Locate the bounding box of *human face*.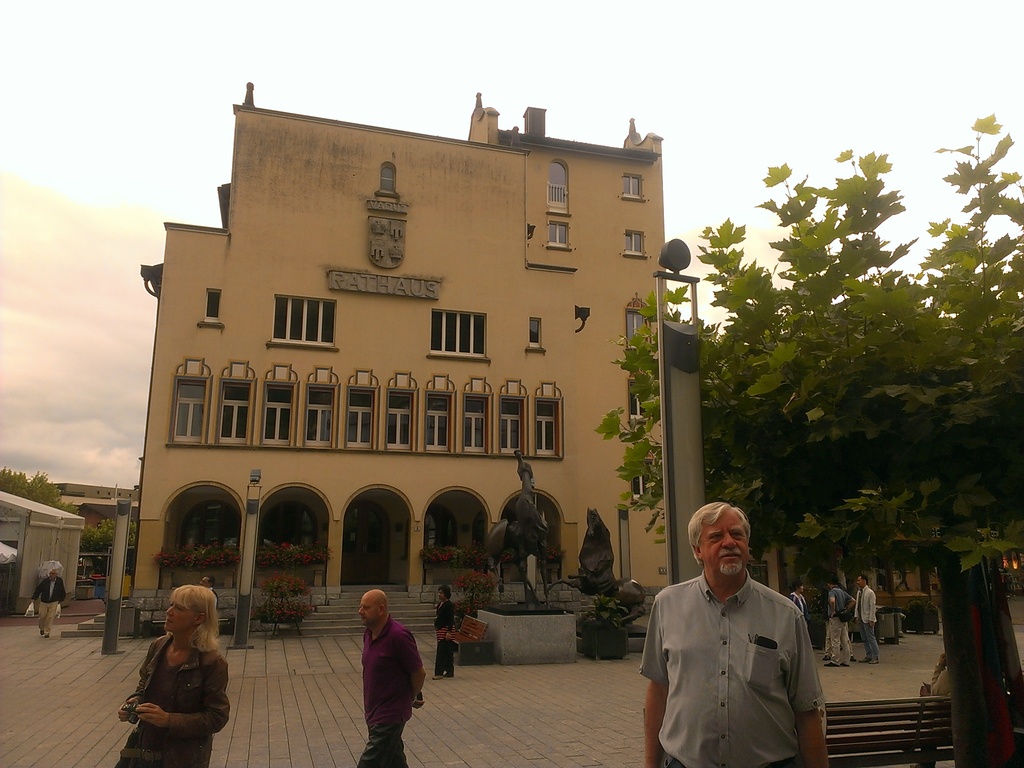
Bounding box: (358, 594, 378, 627).
